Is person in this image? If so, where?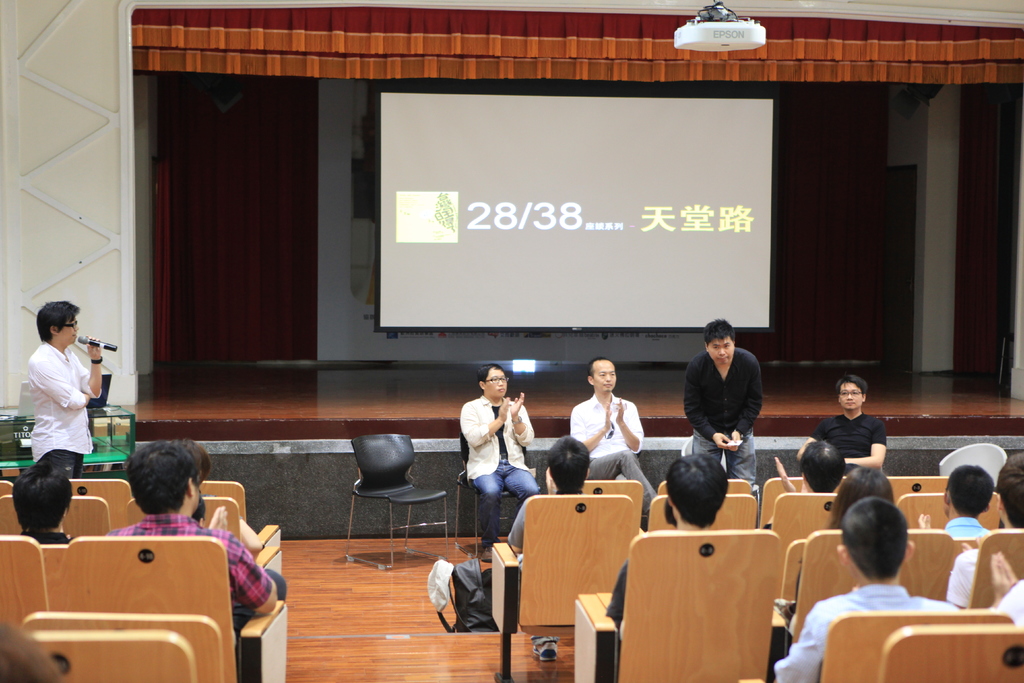
Yes, at rect(799, 373, 891, 481).
